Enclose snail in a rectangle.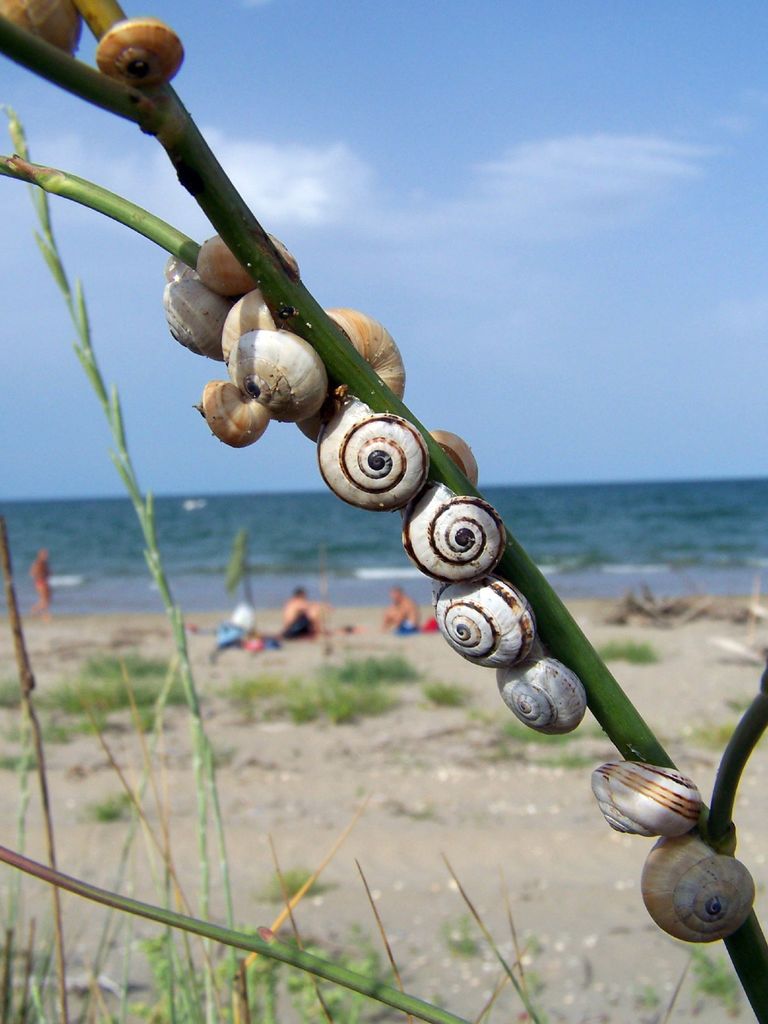
[586, 754, 705, 839].
